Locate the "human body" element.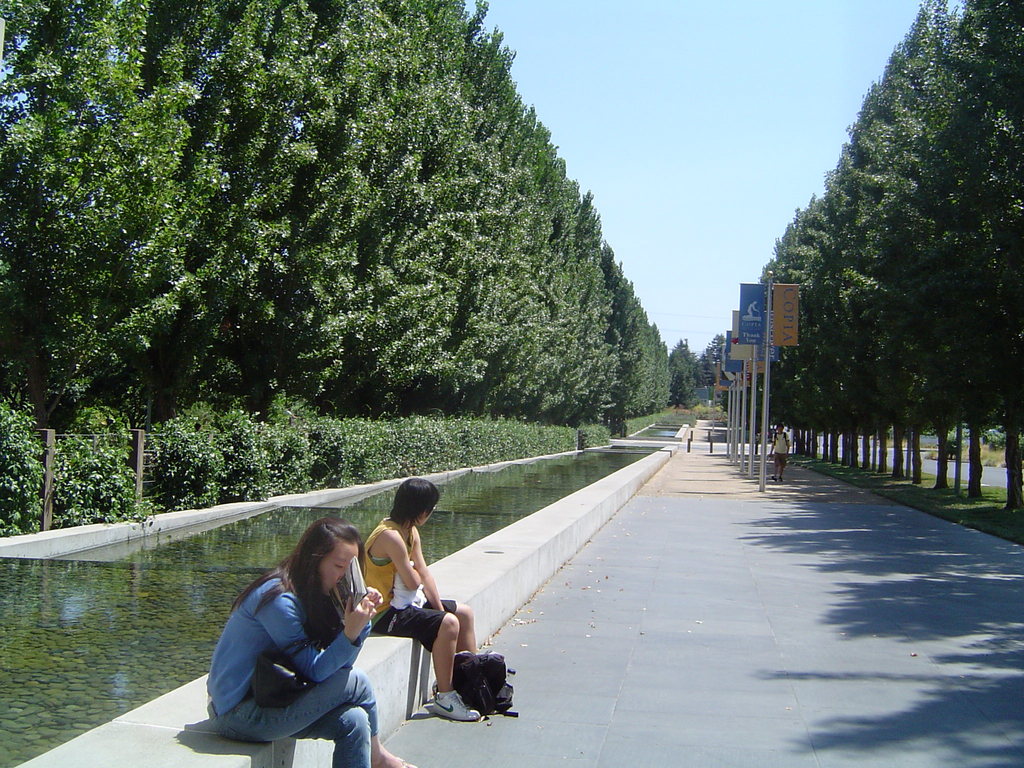
Element bbox: (left=196, top=522, right=401, bottom=762).
